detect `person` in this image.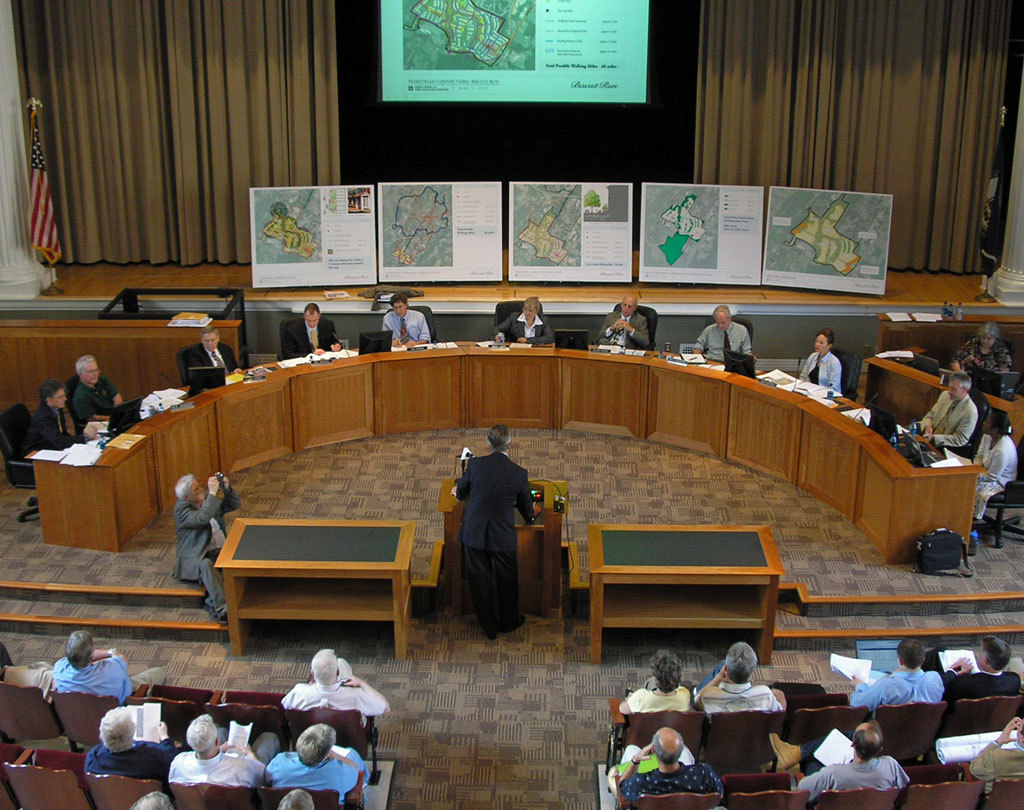
Detection: 965/413/1016/524.
